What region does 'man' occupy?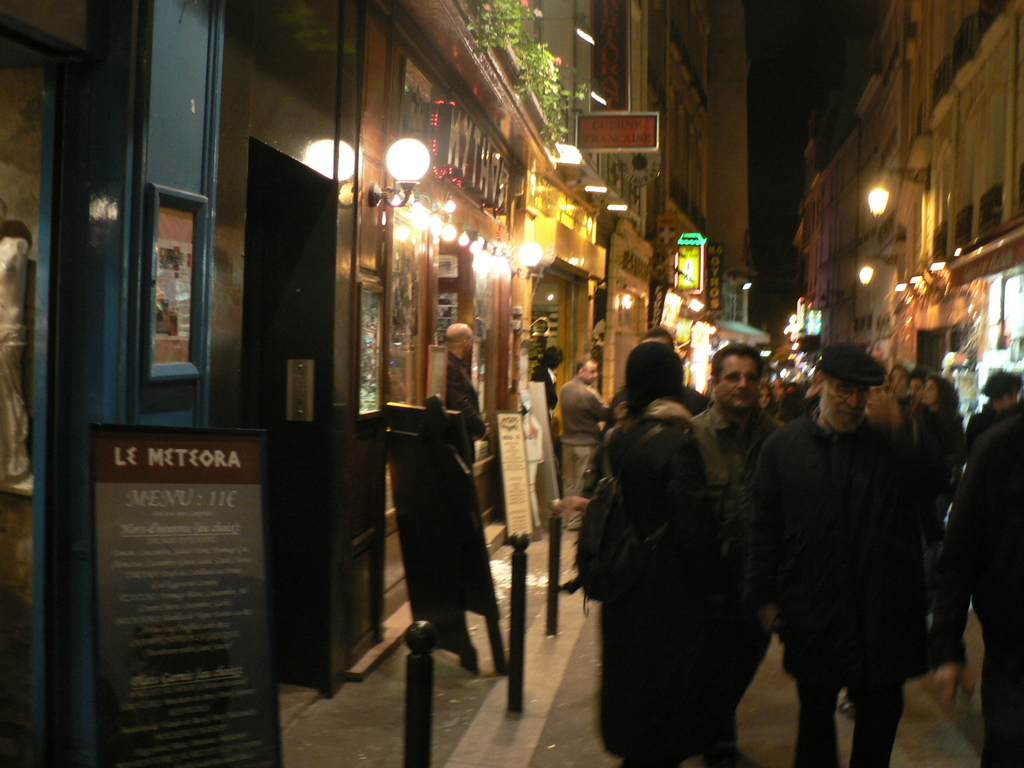
detection(606, 326, 714, 436).
